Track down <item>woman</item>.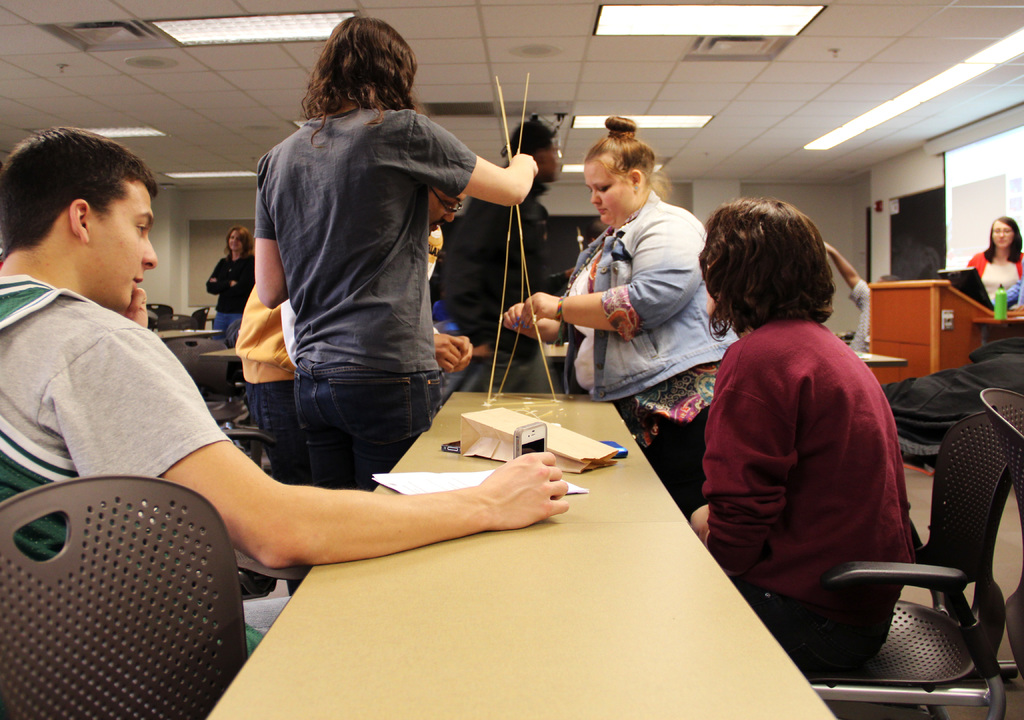
Tracked to l=701, t=168, r=929, b=719.
